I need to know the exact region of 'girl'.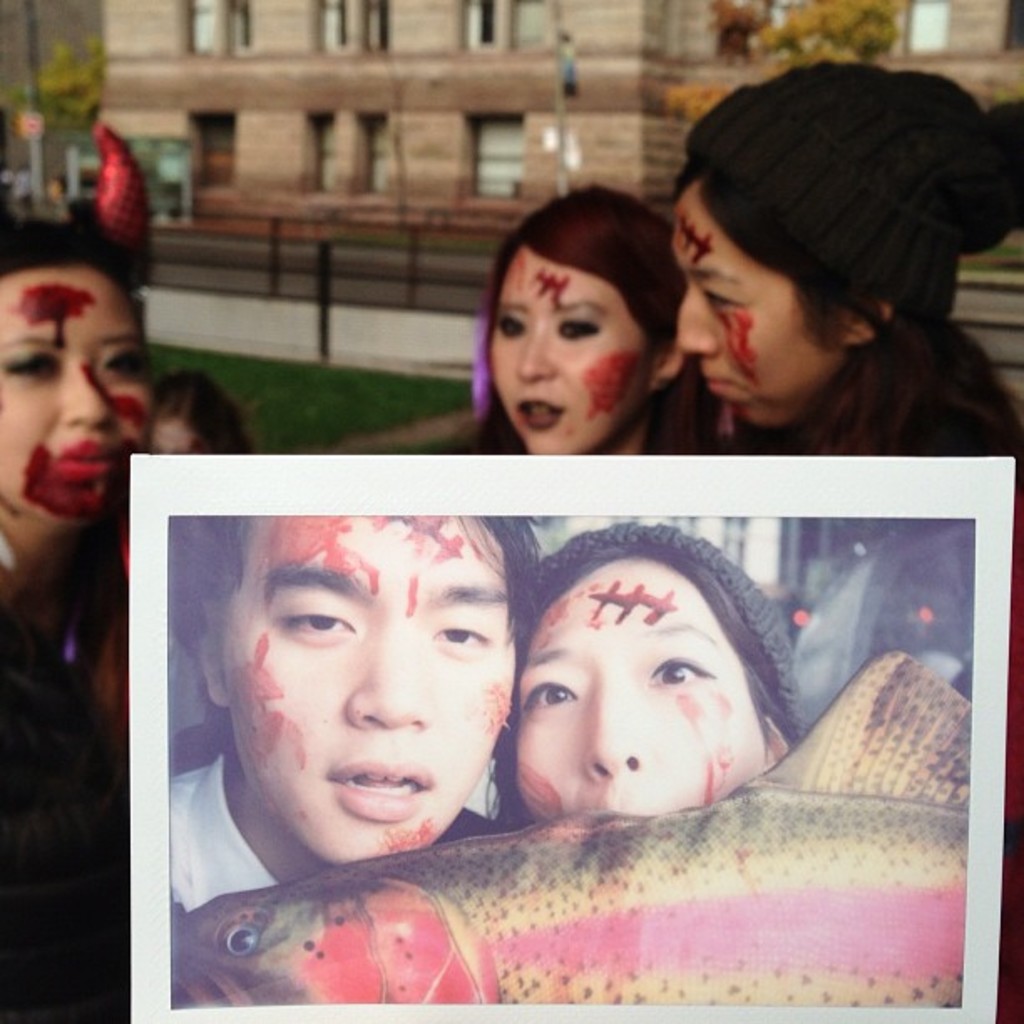
Region: select_region(435, 179, 740, 457).
